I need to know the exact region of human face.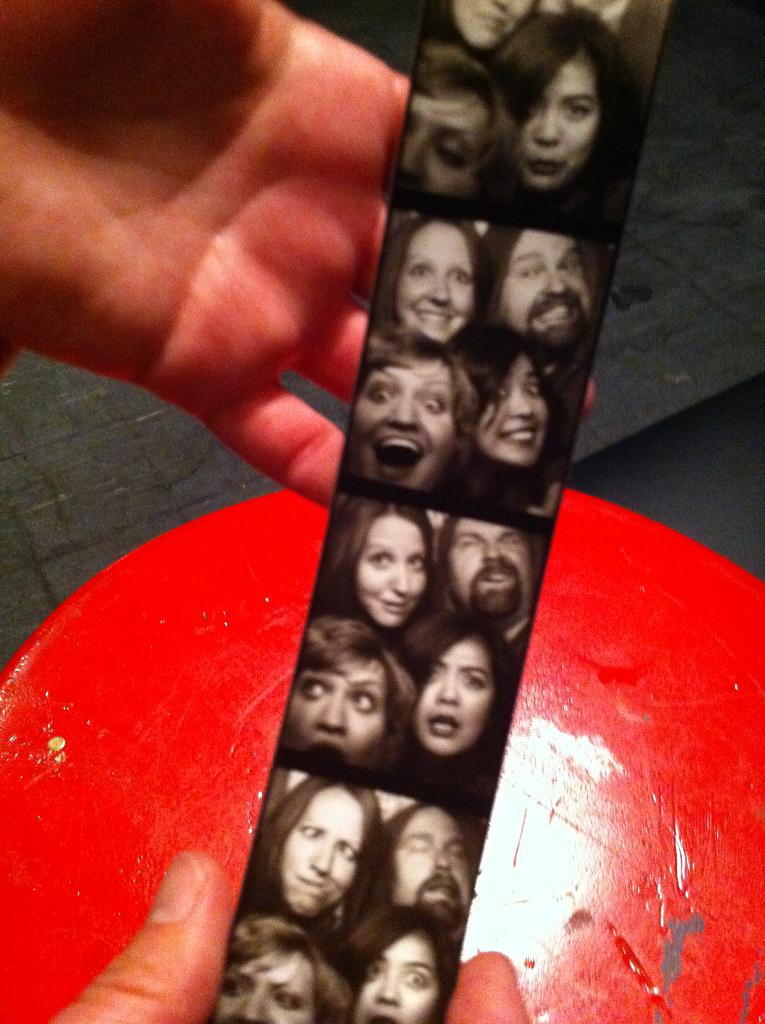
Region: region(350, 351, 450, 491).
